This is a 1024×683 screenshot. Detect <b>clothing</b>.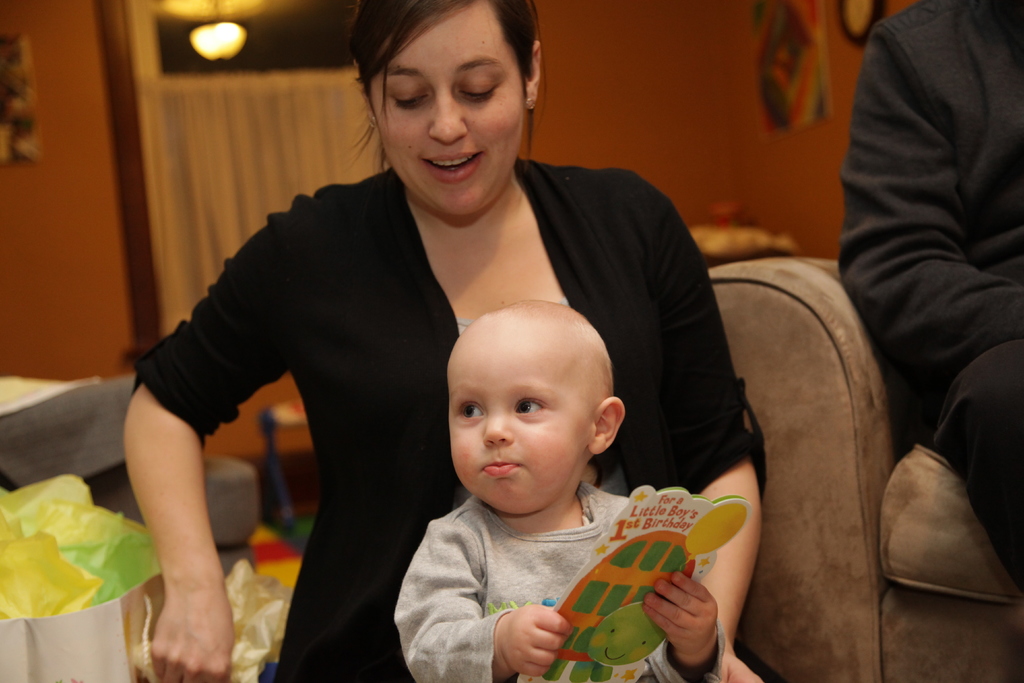
(left=829, top=0, right=1023, bottom=611).
